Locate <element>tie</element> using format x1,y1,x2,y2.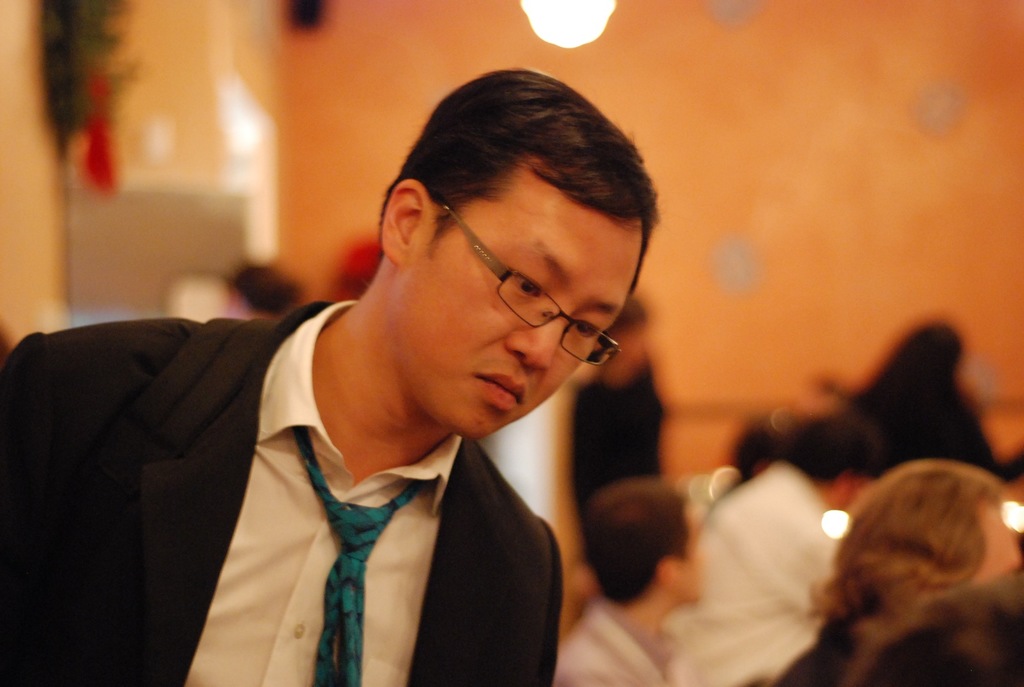
287,427,429,686.
